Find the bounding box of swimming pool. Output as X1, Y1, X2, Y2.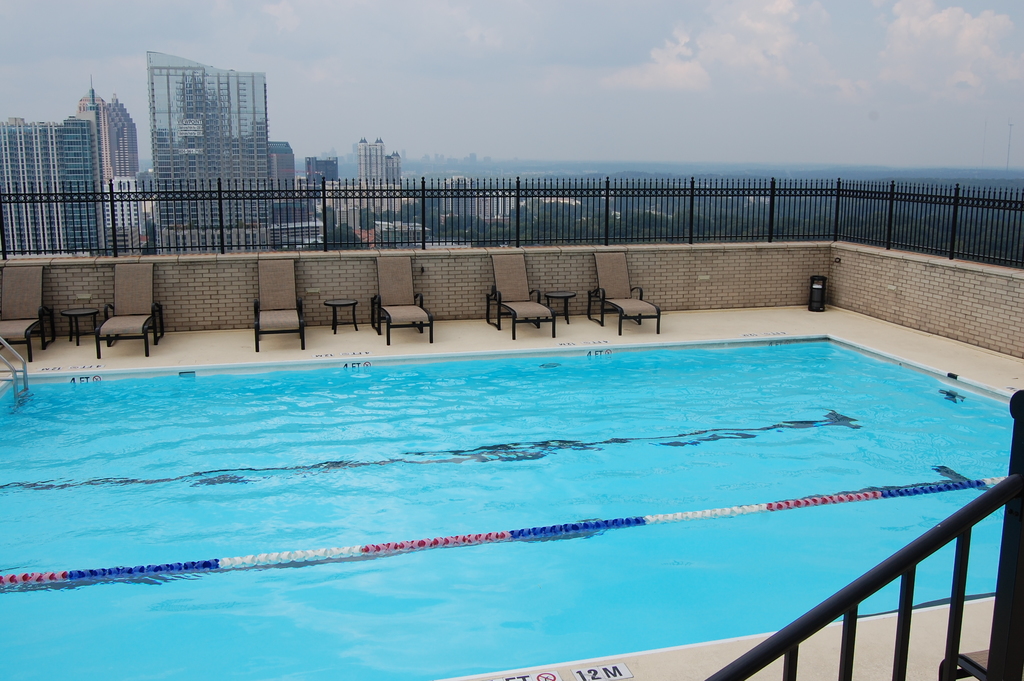
0, 331, 1021, 680.
